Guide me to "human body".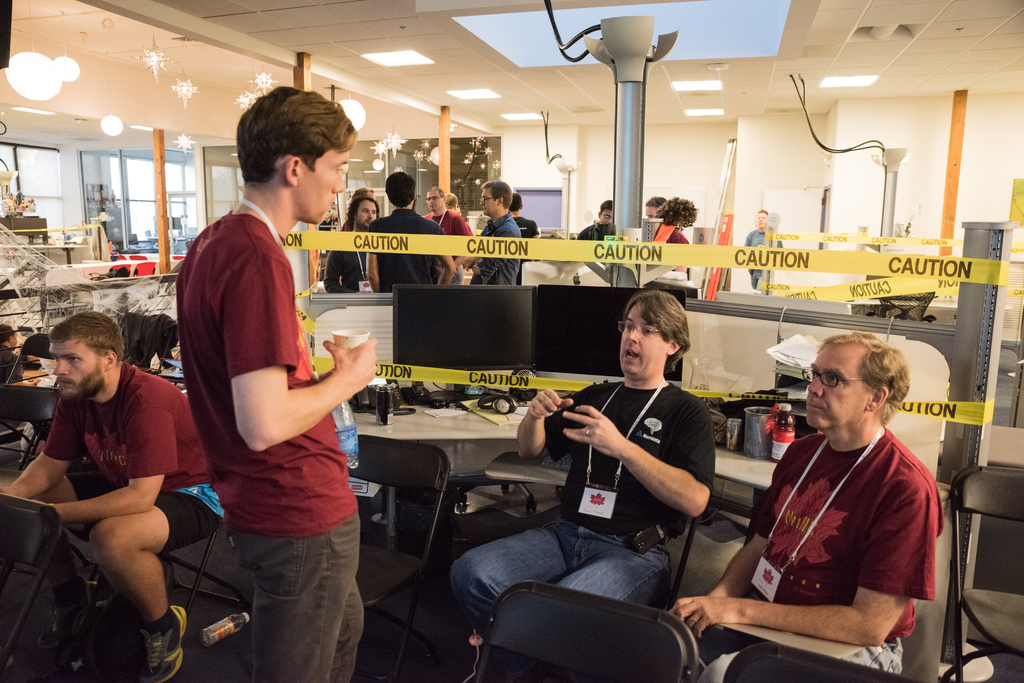
Guidance: <bbox>365, 175, 456, 285</bbox>.
